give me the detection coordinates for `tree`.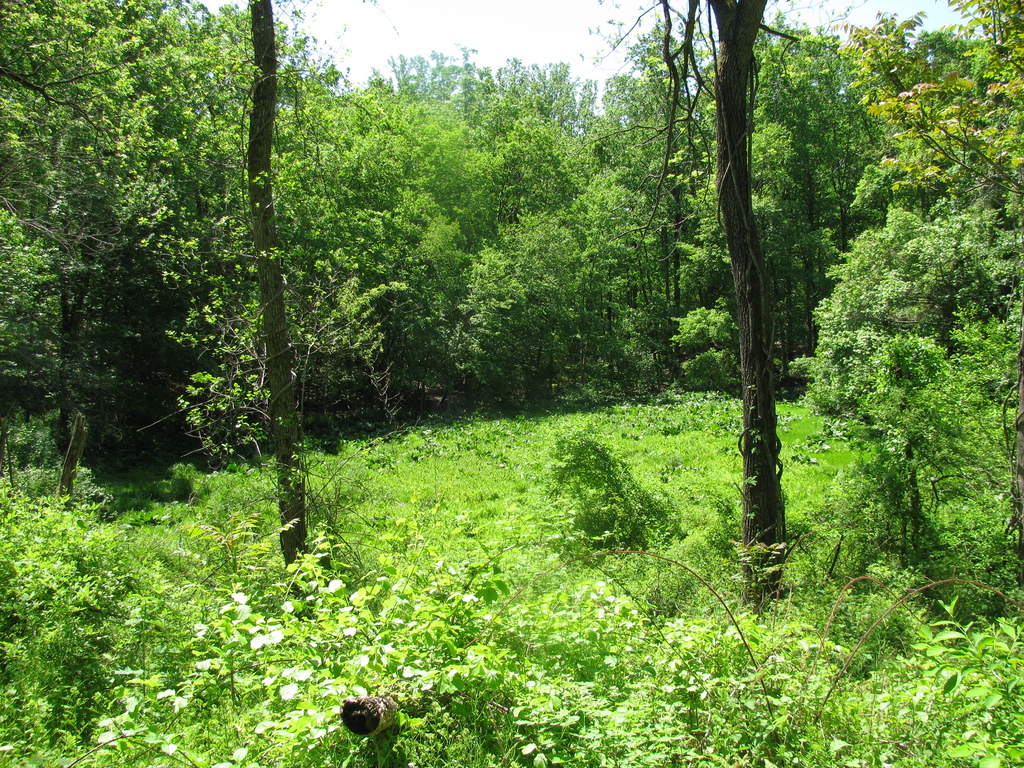
locate(0, 0, 316, 500).
